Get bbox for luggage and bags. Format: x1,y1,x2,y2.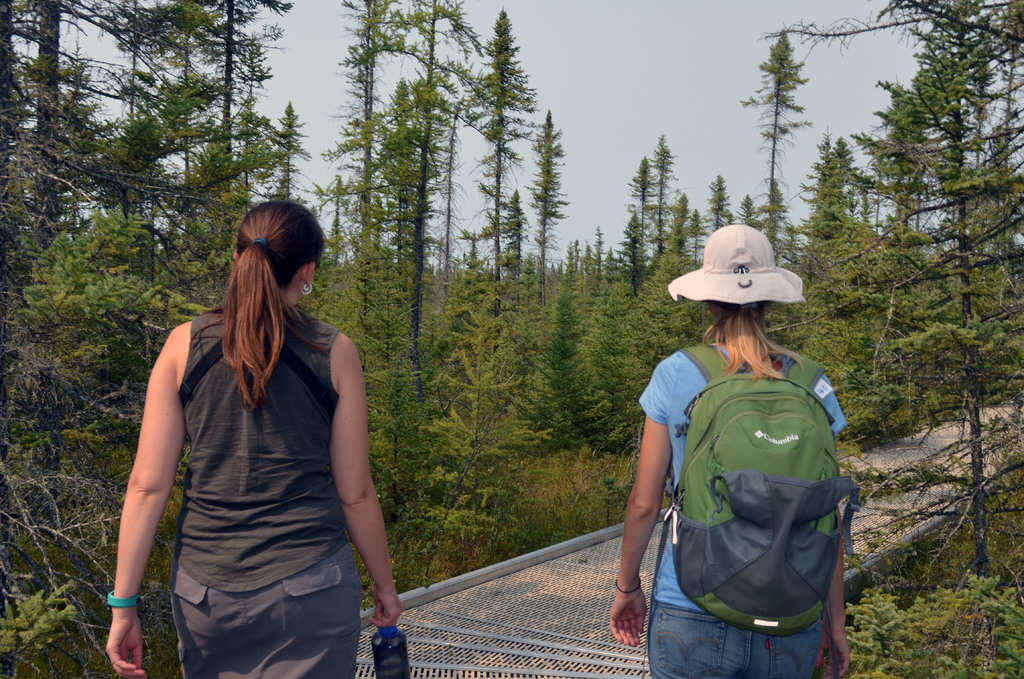
179,315,347,416.
